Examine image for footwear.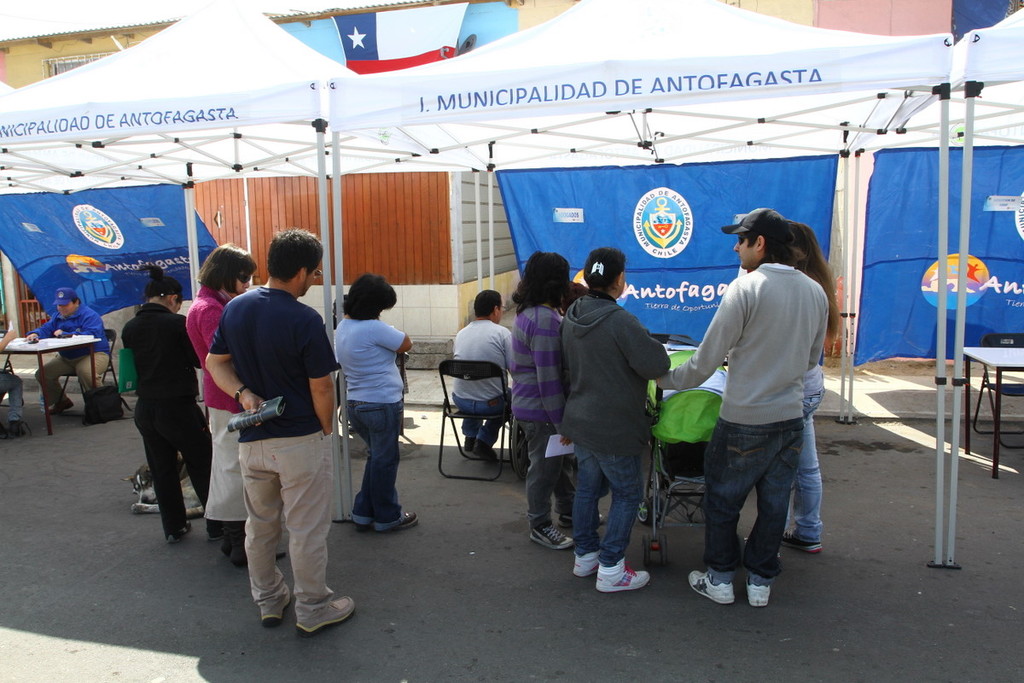
Examination result: x1=293 y1=595 x2=352 y2=631.
